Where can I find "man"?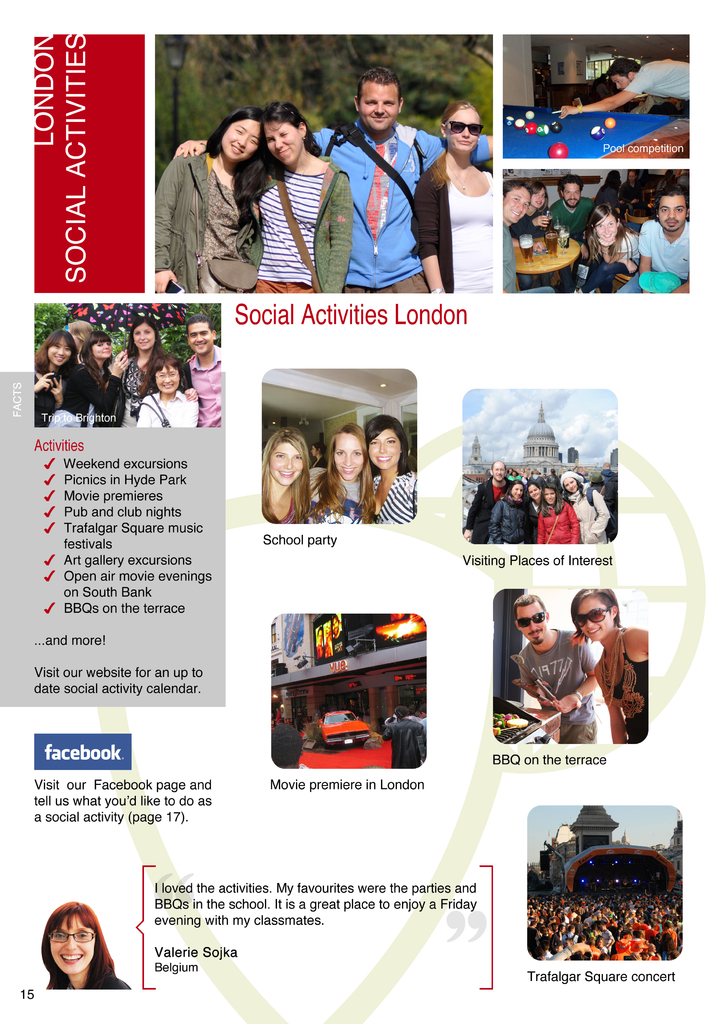
You can find it at [172,63,498,294].
